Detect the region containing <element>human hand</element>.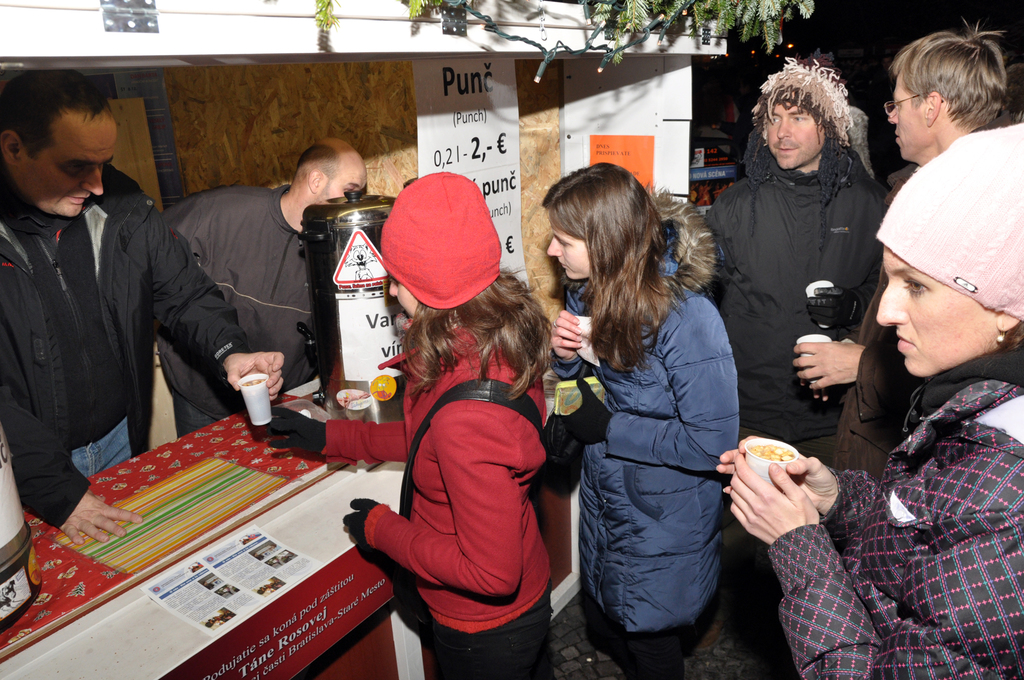
547 309 585 364.
